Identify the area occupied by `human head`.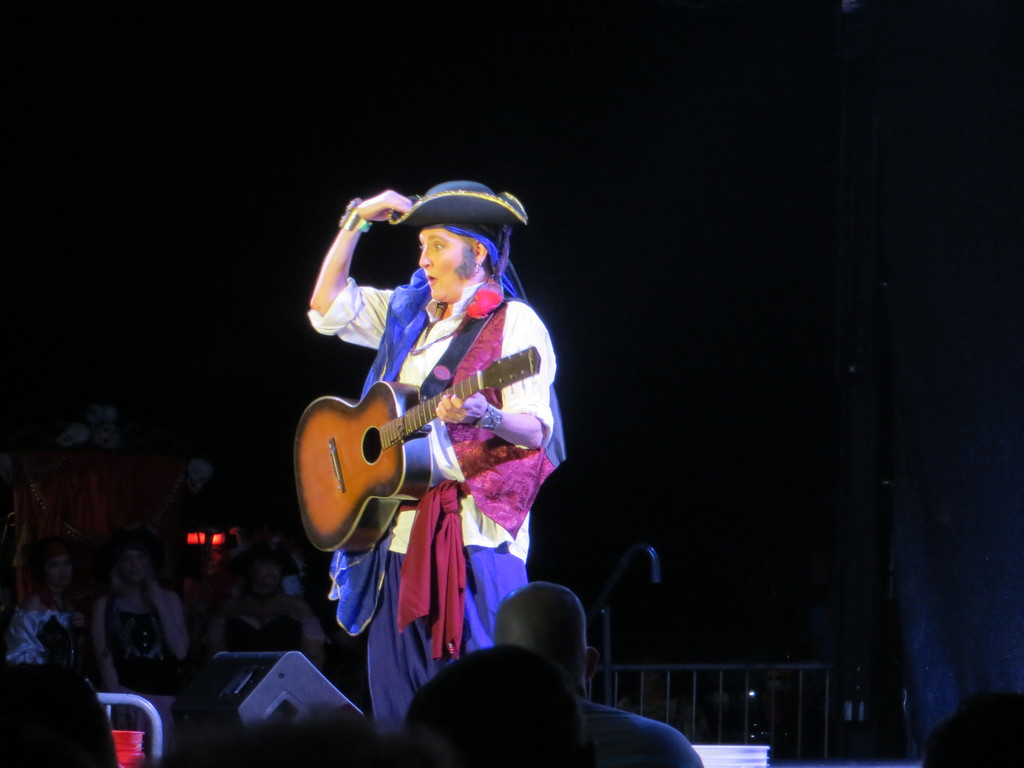
Area: {"left": 118, "top": 540, "right": 155, "bottom": 585}.
